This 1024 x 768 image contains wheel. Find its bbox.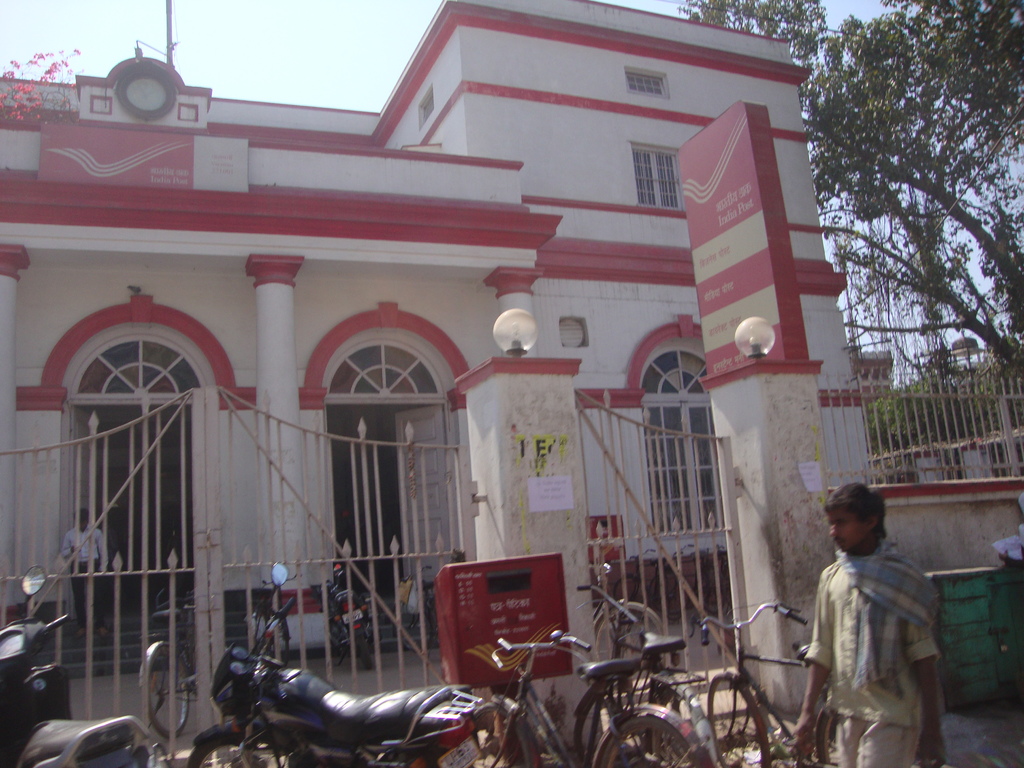
BBox(148, 646, 193, 739).
